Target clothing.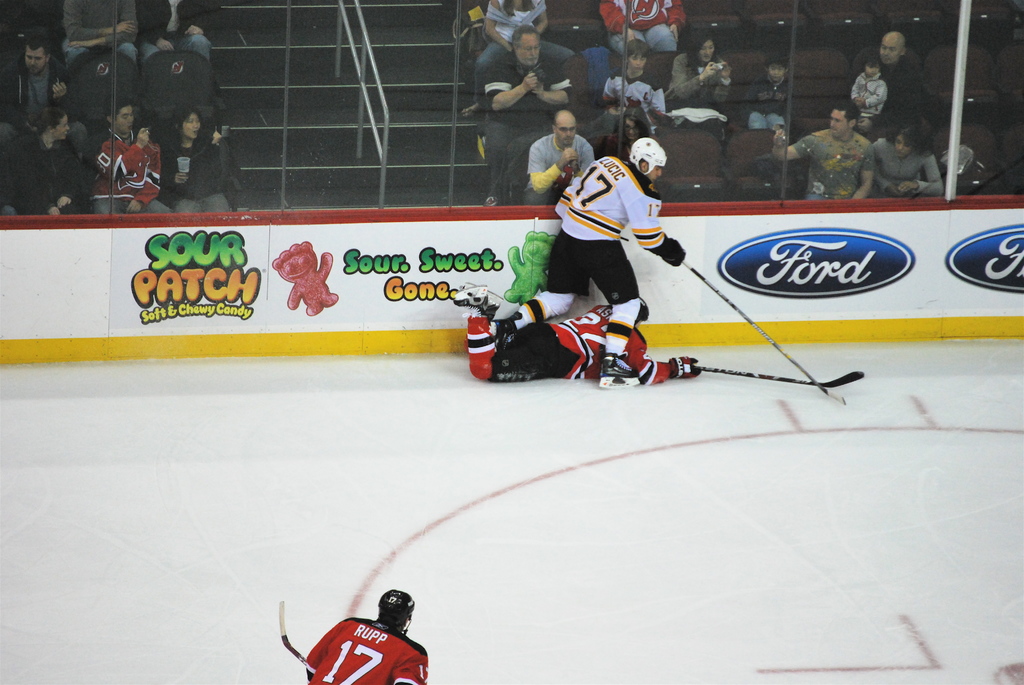
Target region: pyautogui.locateOnScreen(746, 74, 786, 134).
